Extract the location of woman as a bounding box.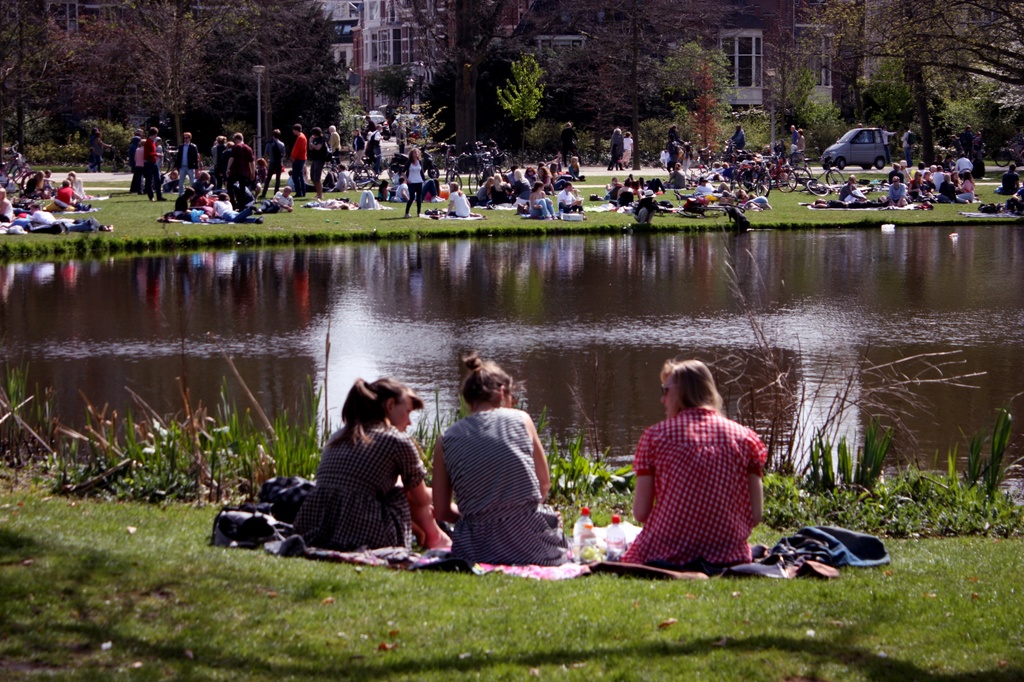
<box>489,172,514,205</box>.
